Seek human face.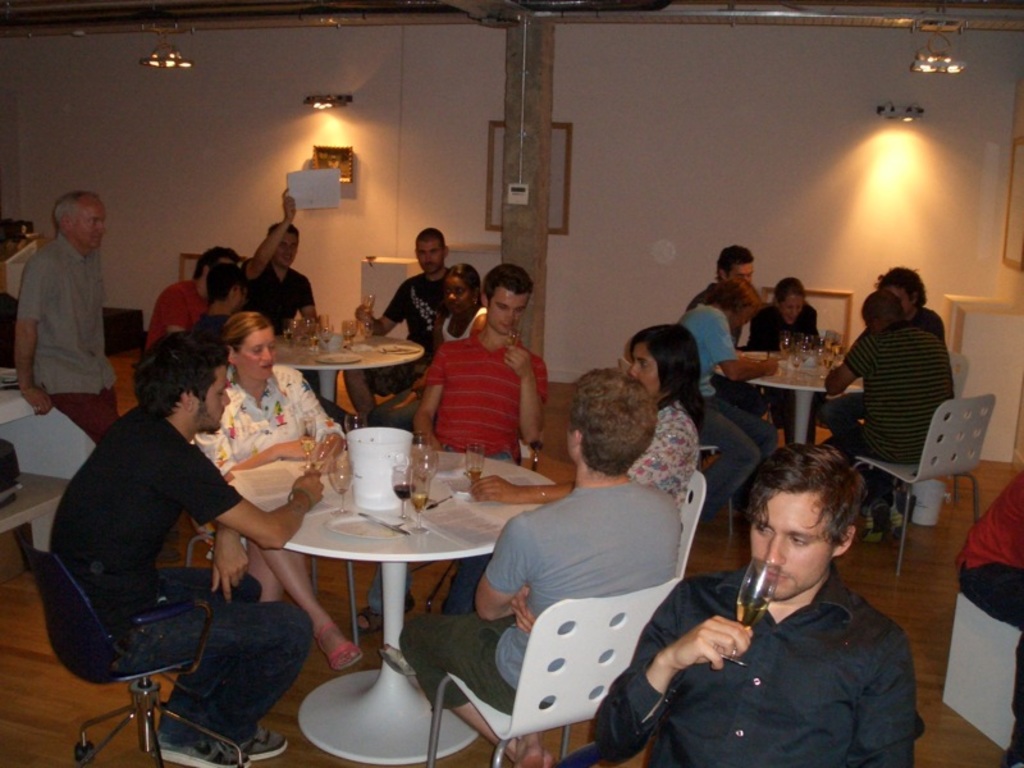
select_region(890, 284, 914, 311).
